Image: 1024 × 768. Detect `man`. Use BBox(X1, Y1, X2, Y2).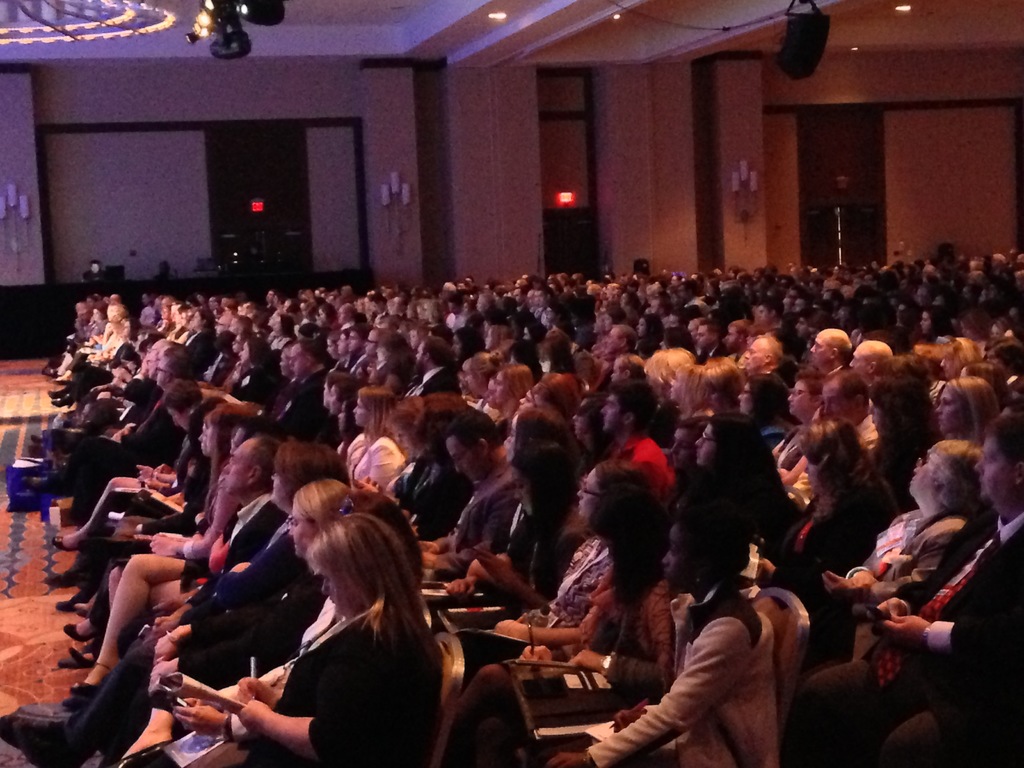
BBox(847, 340, 893, 394).
